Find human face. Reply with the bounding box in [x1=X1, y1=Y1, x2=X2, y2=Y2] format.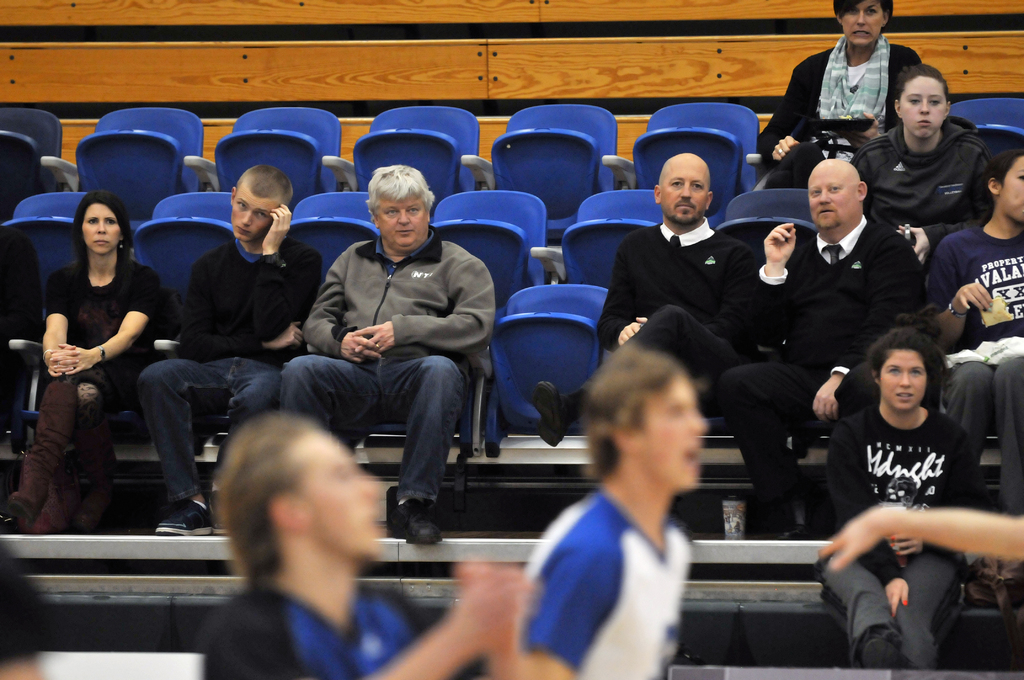
[x1=810, y1=166, x2=851, y2=230].
